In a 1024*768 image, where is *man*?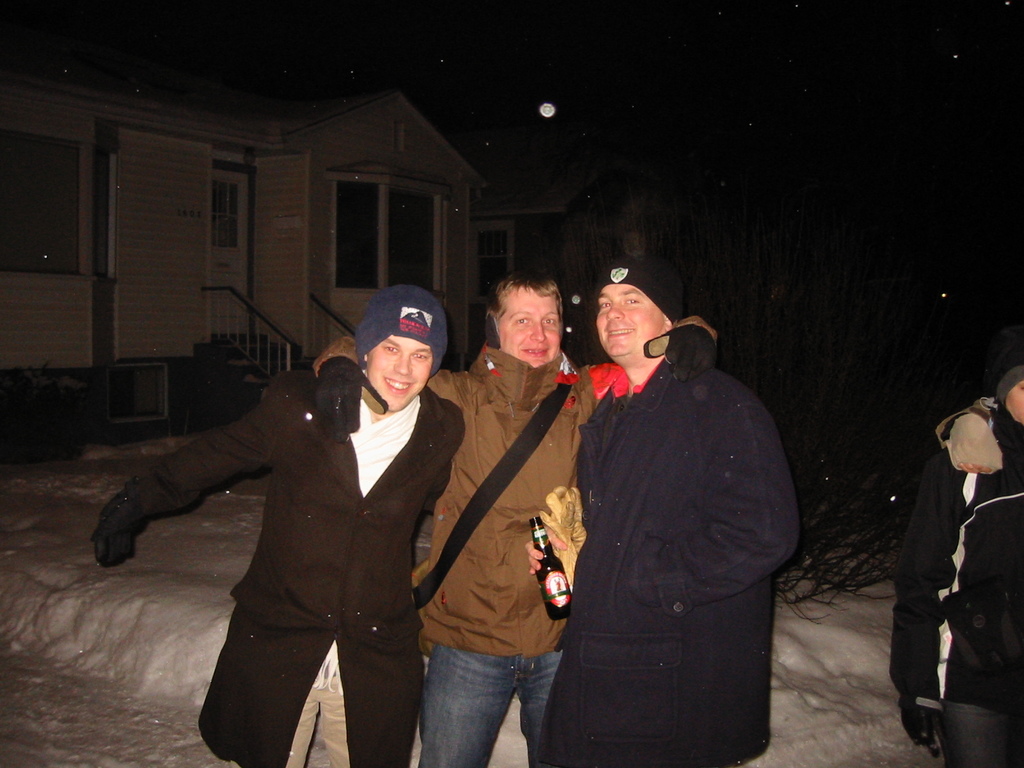
left=139, top=303, right=469, bottom=761.
